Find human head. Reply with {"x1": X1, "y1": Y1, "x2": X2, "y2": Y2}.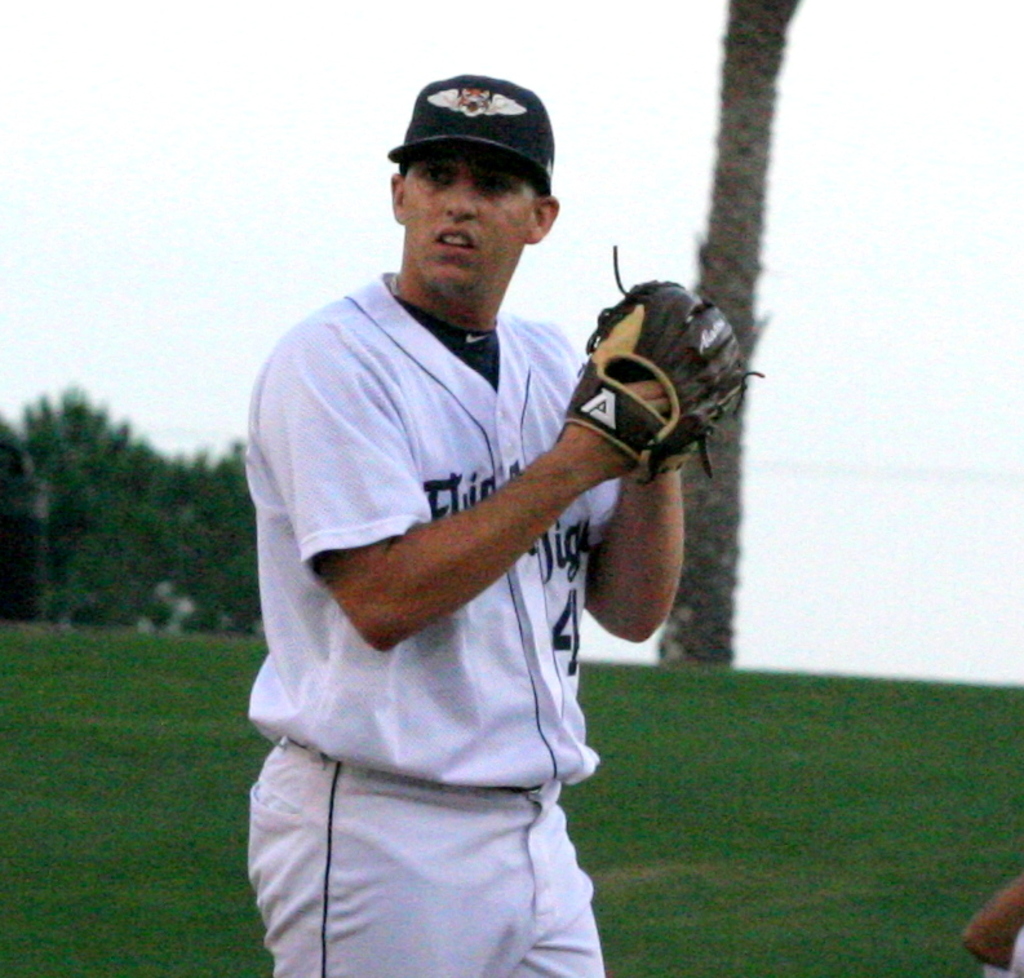
{"x1": 389, "y1": 66, "x2": 573, "y2": 300}.
